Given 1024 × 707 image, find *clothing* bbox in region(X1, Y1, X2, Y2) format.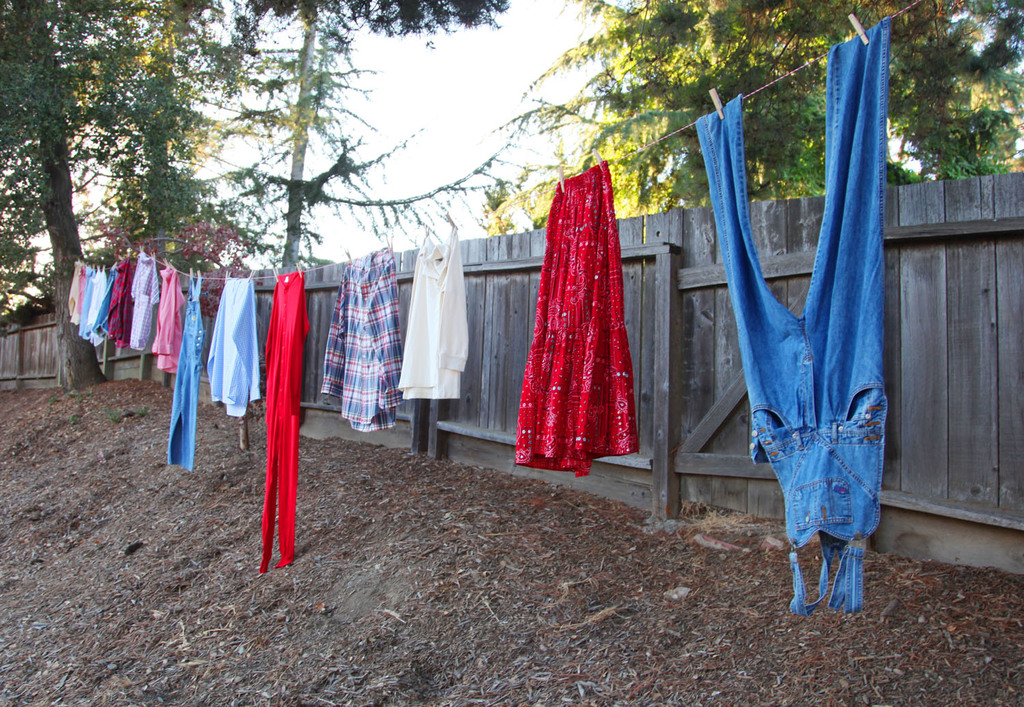
region(259, 278, 315, 574).
